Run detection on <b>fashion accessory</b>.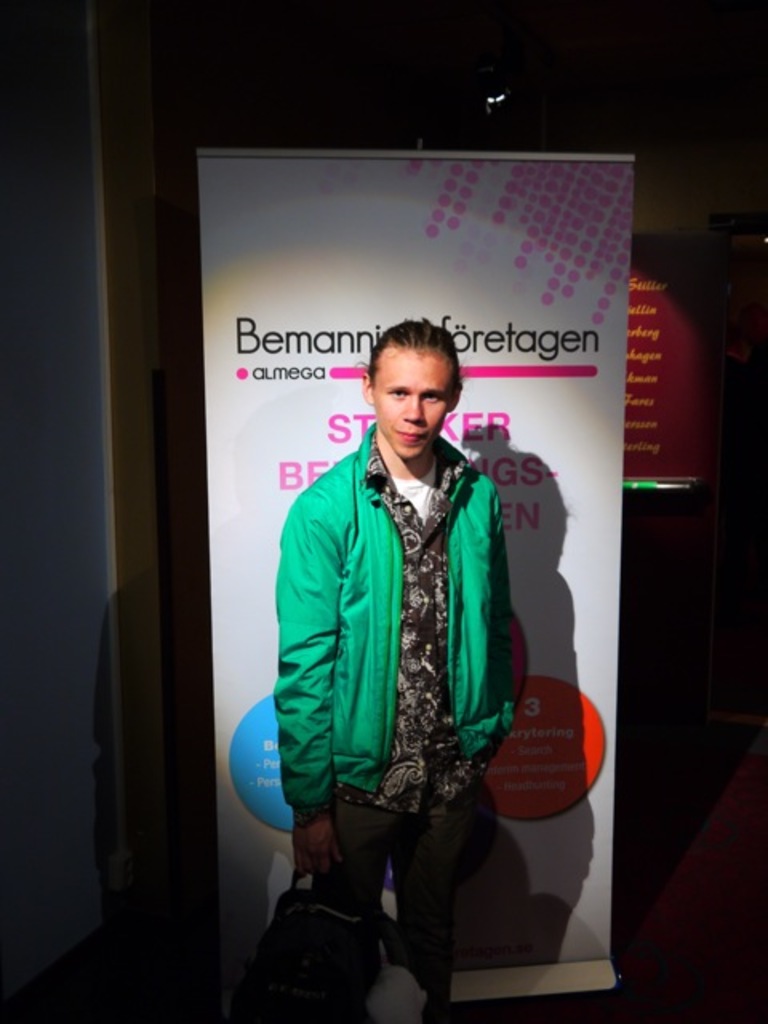
Result: select_region(238, 870, 392, 1022).
